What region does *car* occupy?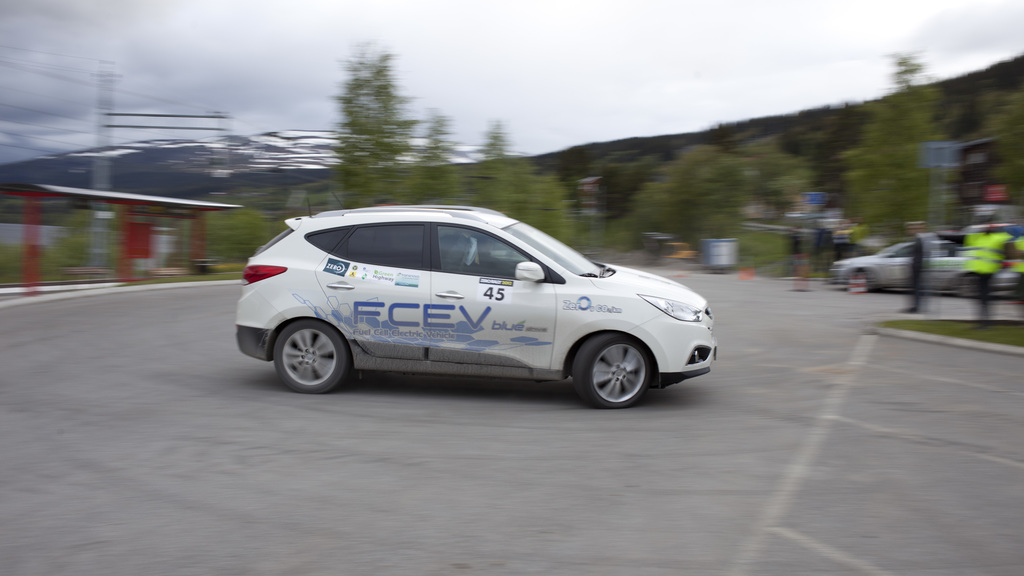
l=234, t=201, r=721, b=416.
